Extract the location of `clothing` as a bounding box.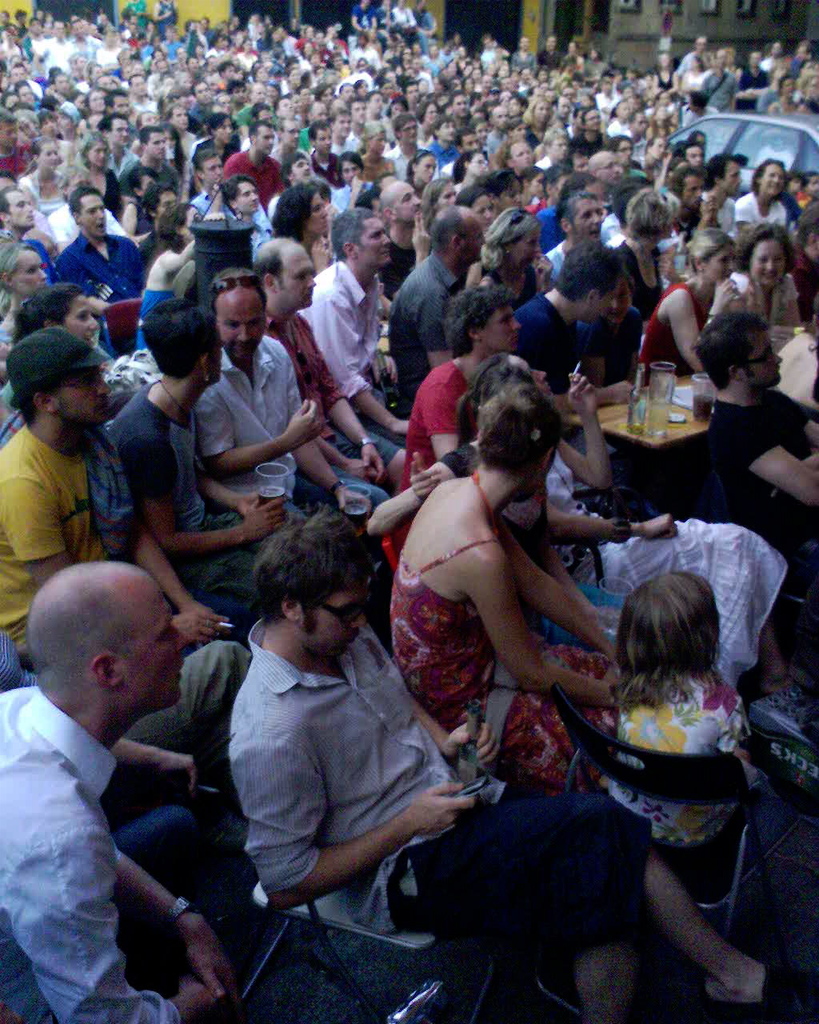
x1=593 y1=211 x2=681 y2=262.
